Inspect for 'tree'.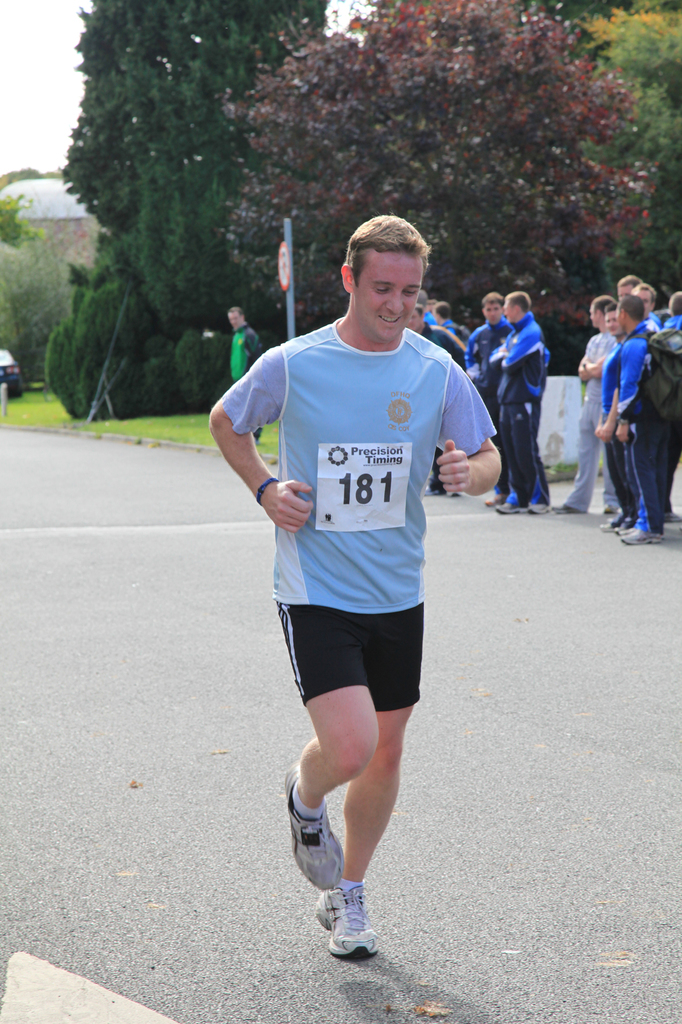
Inspection: (28,209,108,372).
